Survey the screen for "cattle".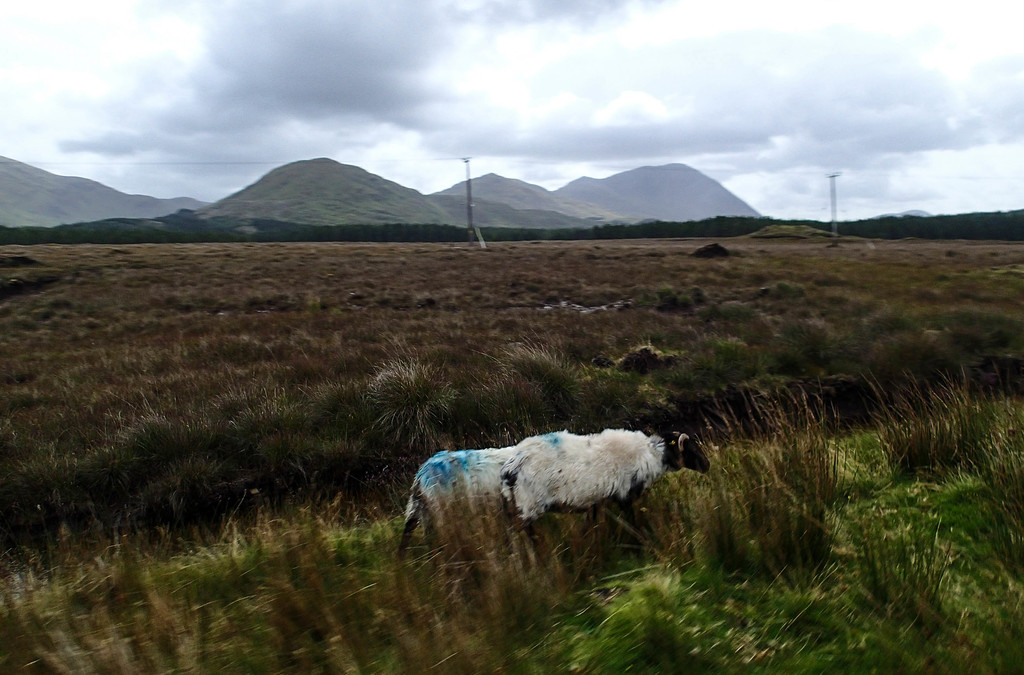
Survey found: 395:429:576:555.
